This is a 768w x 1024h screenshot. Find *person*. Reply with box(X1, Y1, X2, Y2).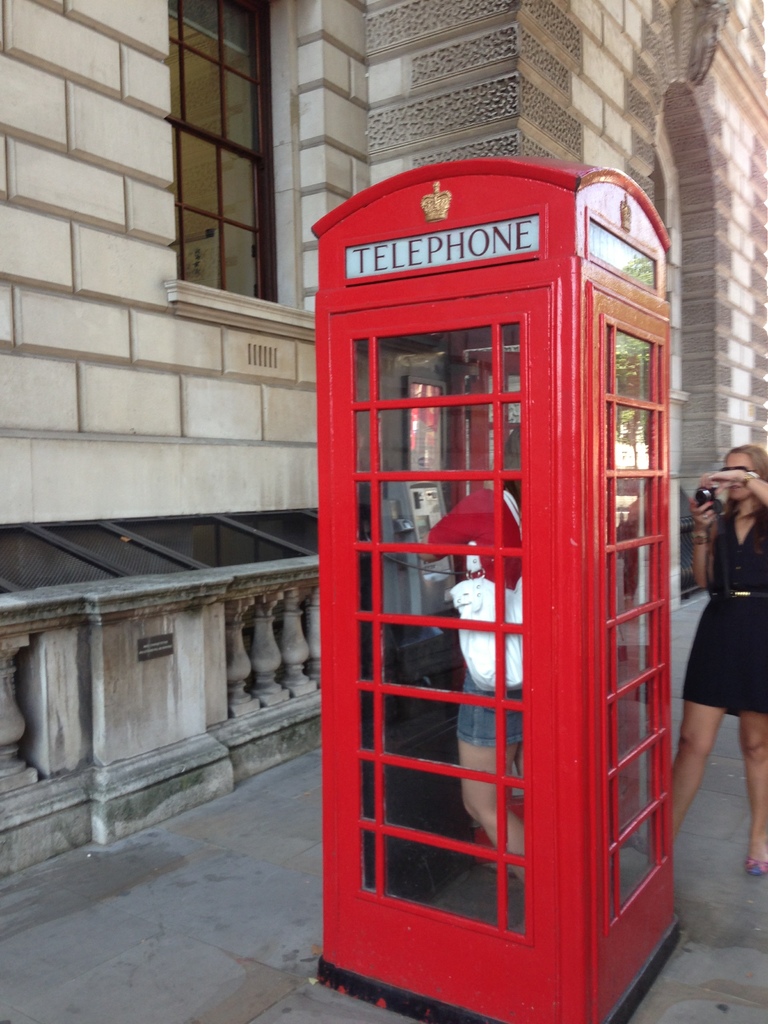
box(662, 431, 767, 892).
